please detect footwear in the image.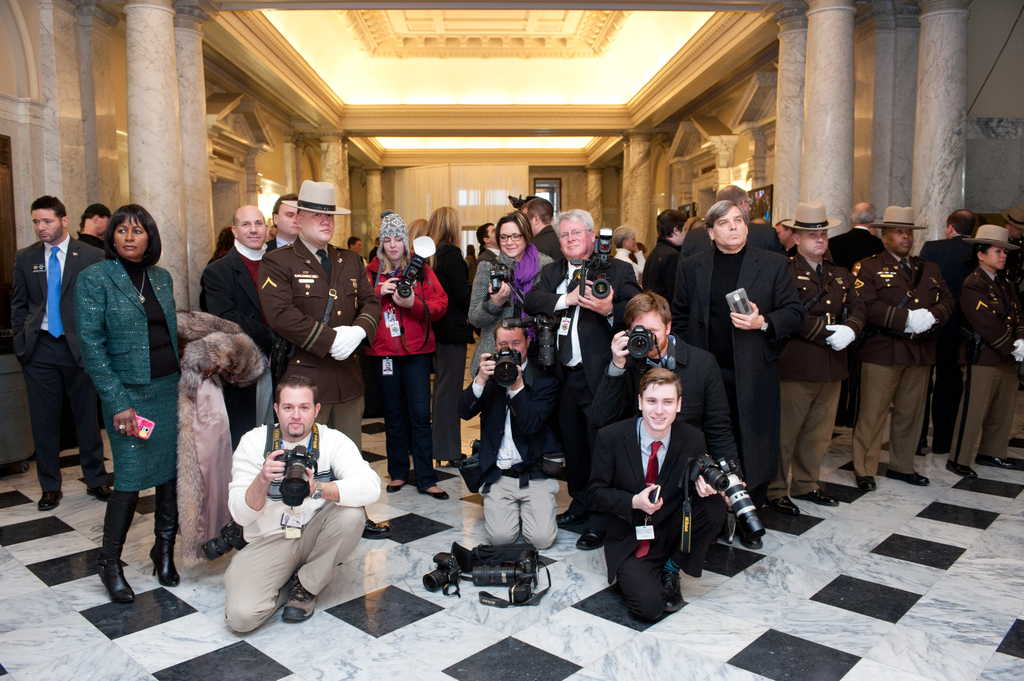
(364, 518, 391, 539).
